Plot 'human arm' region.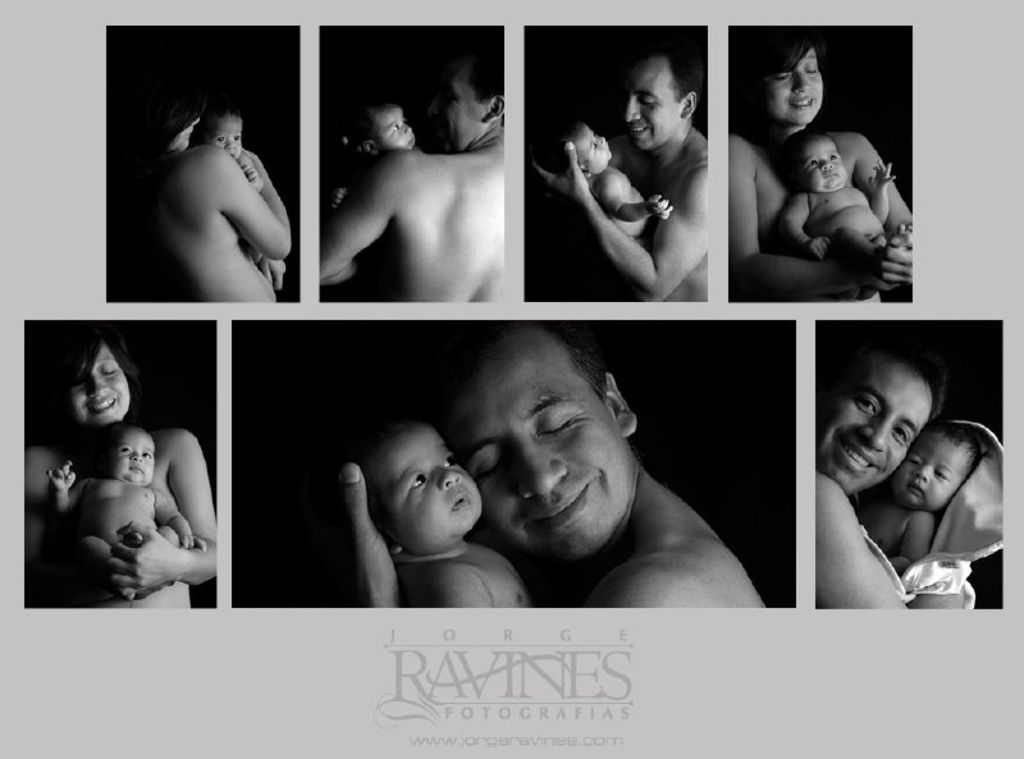
Plotted at 863/156/901/237.
